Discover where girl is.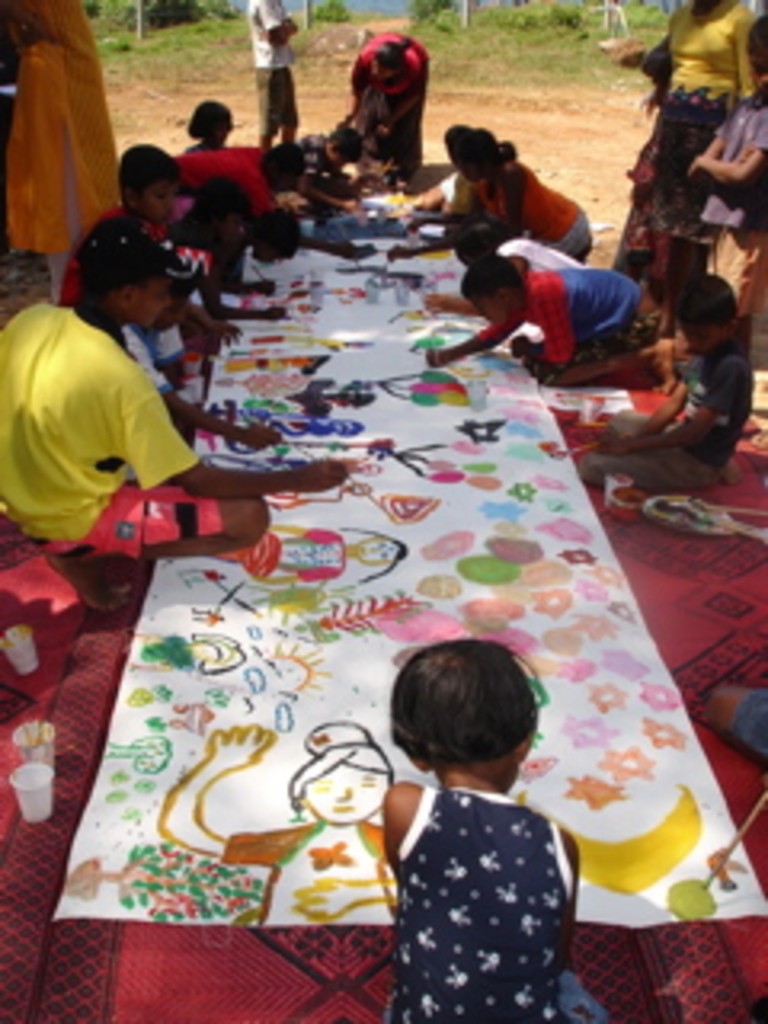
Discovered at [left=384, top=634, right=576, bottom=1018].
